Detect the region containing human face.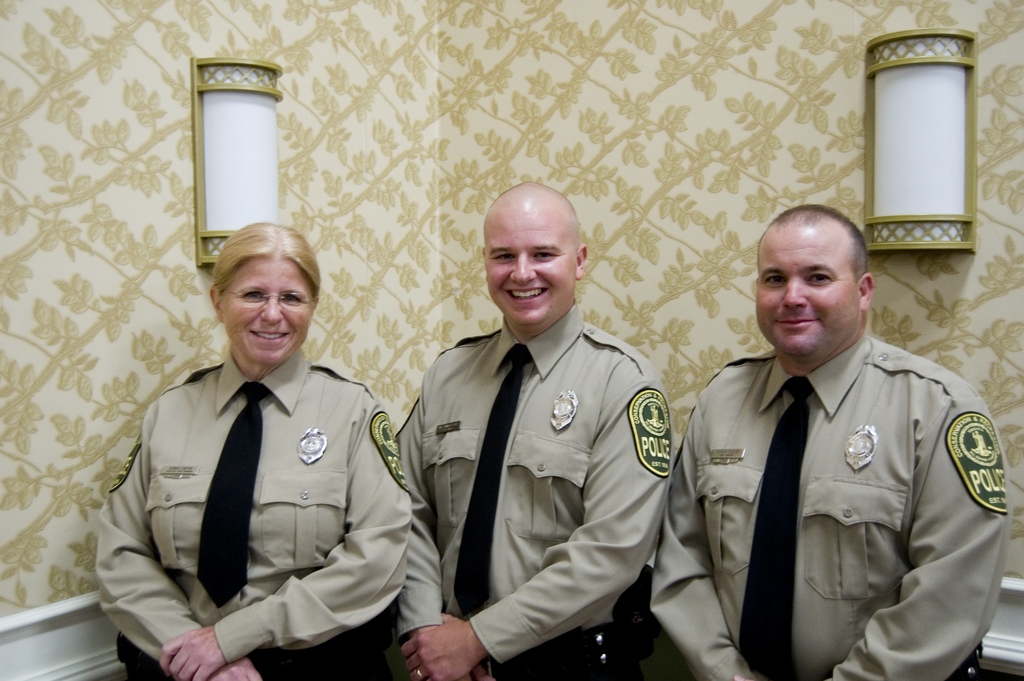
751/228/859/356.
